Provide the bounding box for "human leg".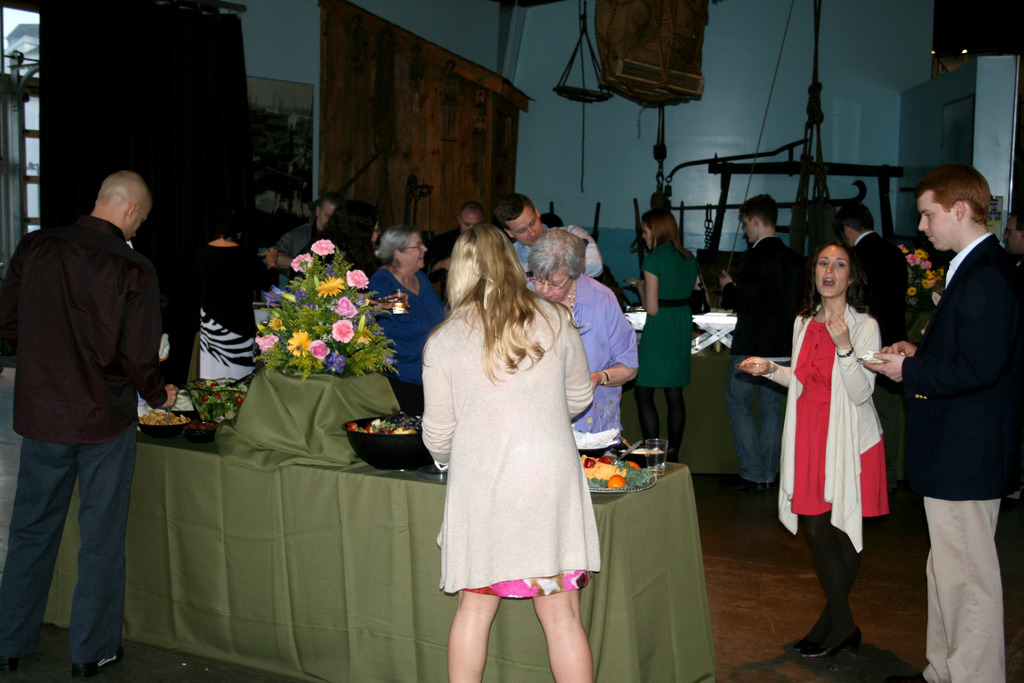
(left=662, top=310, right=689, bottom=463).
